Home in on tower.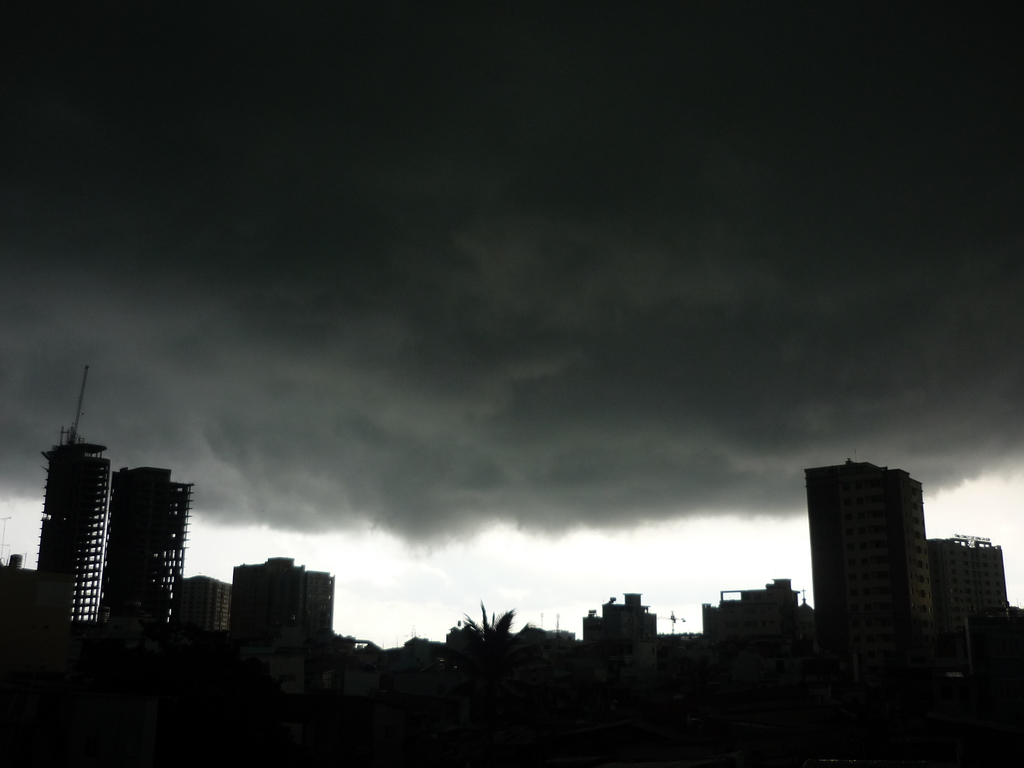
Homed in at <region>806, 460, 941, 648</region>.
